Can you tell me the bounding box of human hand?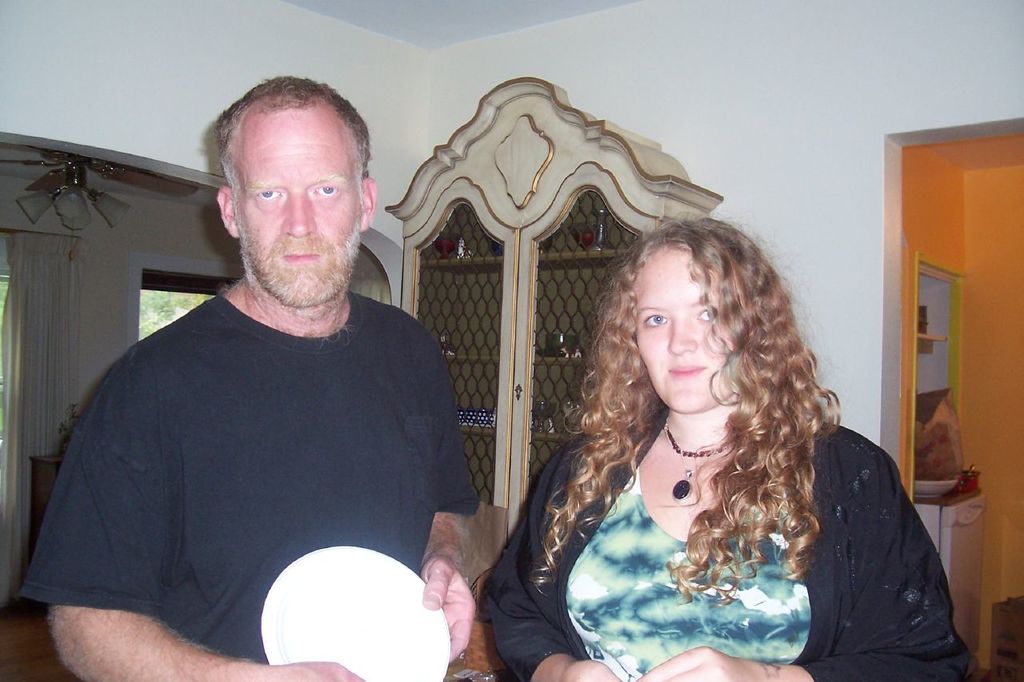
select_region(631, 648, 761, 681).
